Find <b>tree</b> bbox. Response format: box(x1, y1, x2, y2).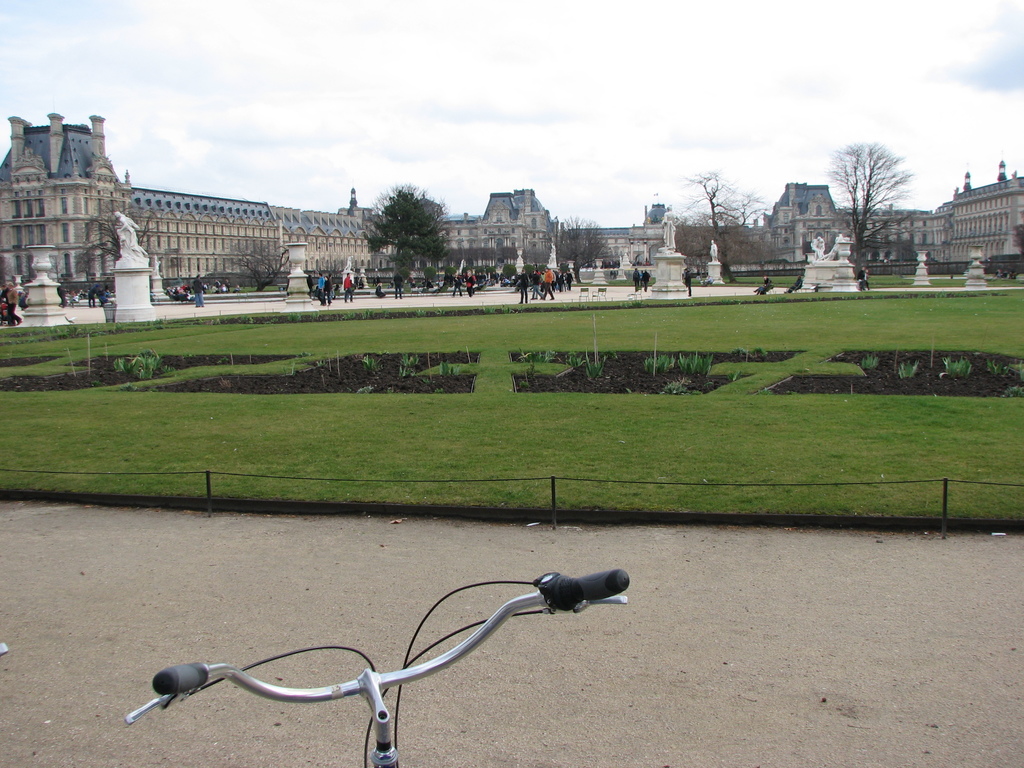
box(312, 252, 353, 276).
